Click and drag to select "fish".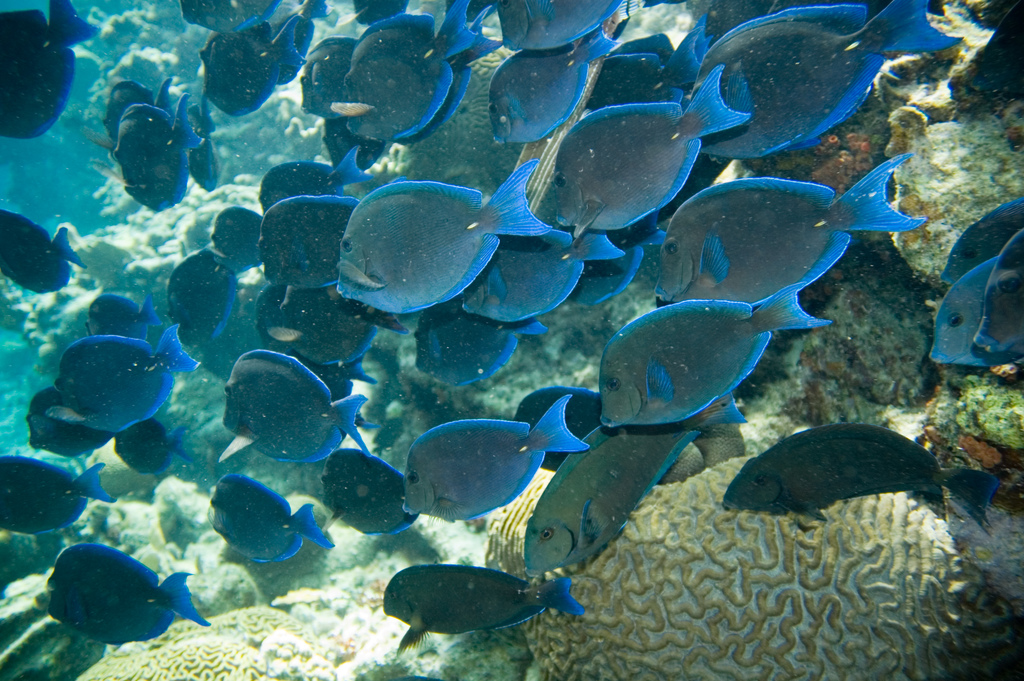
Selection: detection(325, 119, 383, 172).
